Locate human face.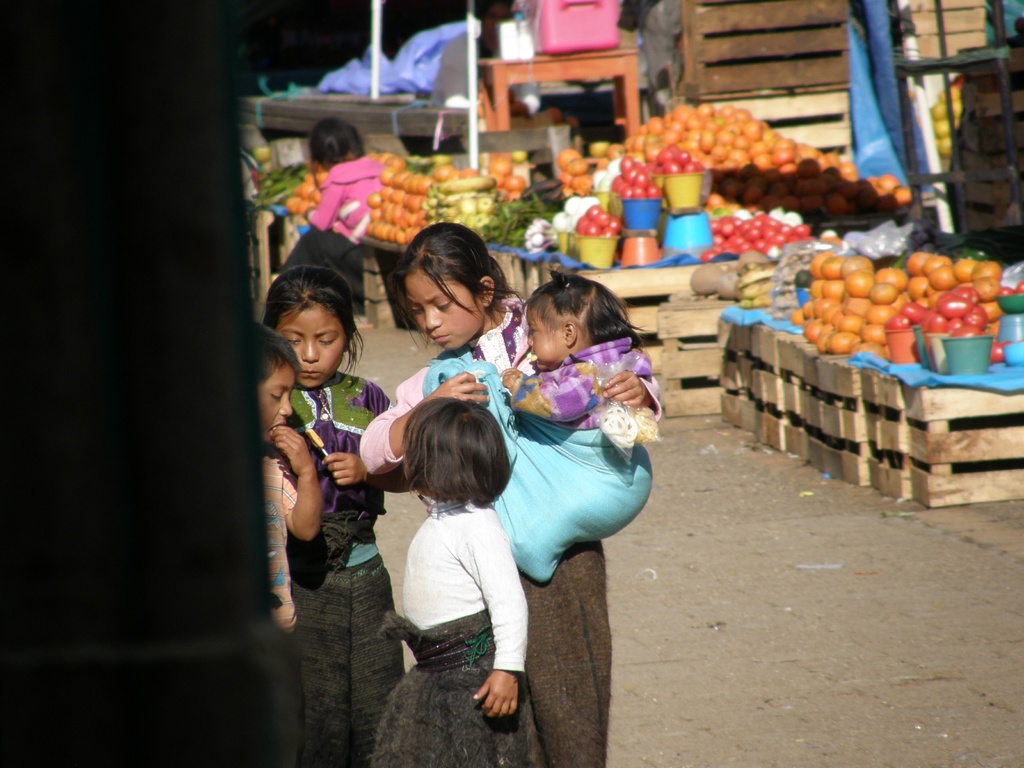
Bounding box: x1=526 y1=304 x2=570 y2=376.
